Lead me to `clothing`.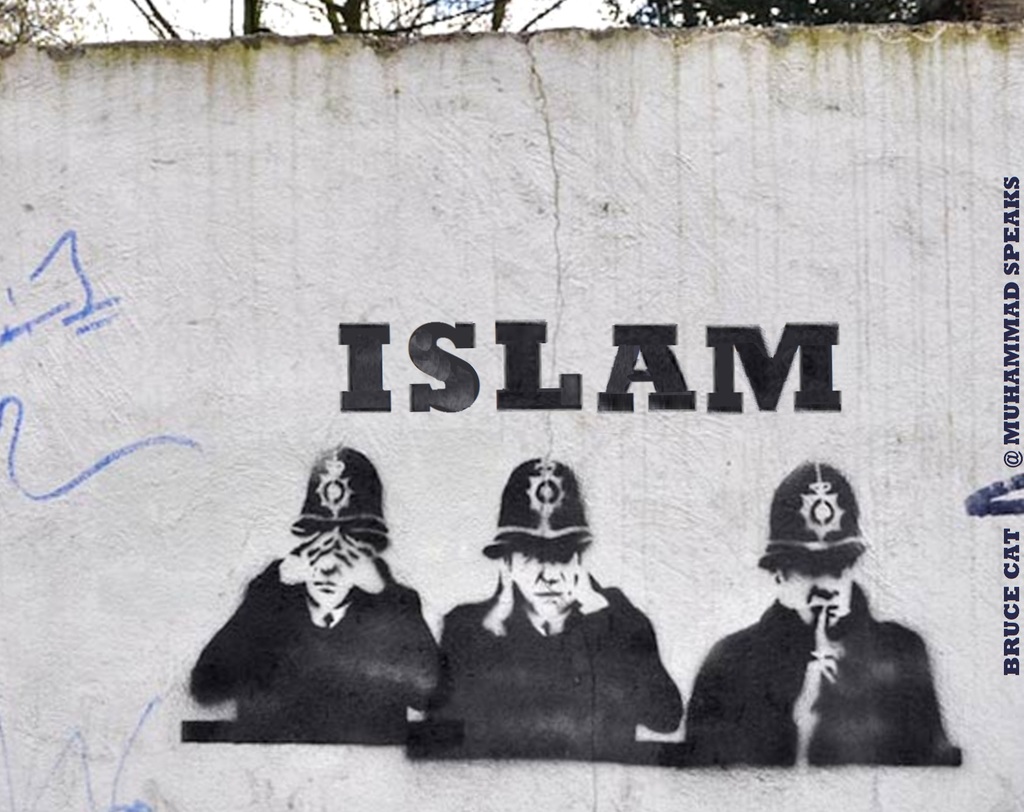
Lead to left=422, top=568, right=683, bottom=759.
